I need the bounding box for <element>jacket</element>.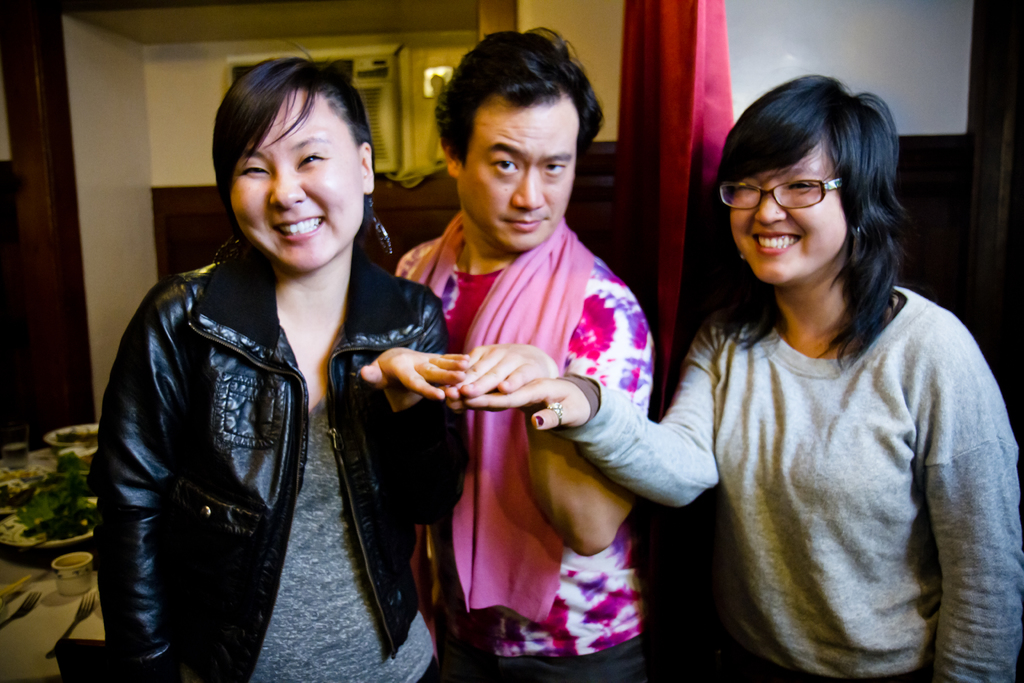
Here it is: [left=82, top=170, right=447, bottom=649].
